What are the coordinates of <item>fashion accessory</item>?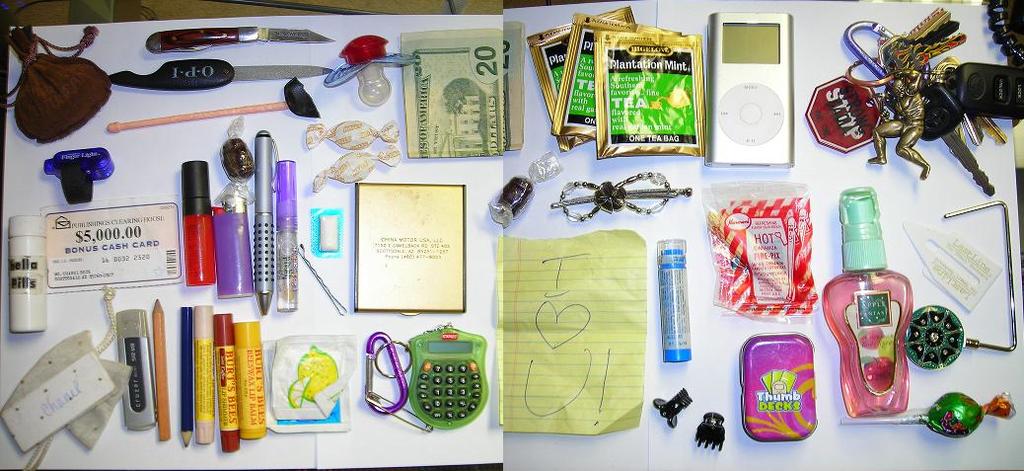
bbox=[363, 332, 410, 418].
